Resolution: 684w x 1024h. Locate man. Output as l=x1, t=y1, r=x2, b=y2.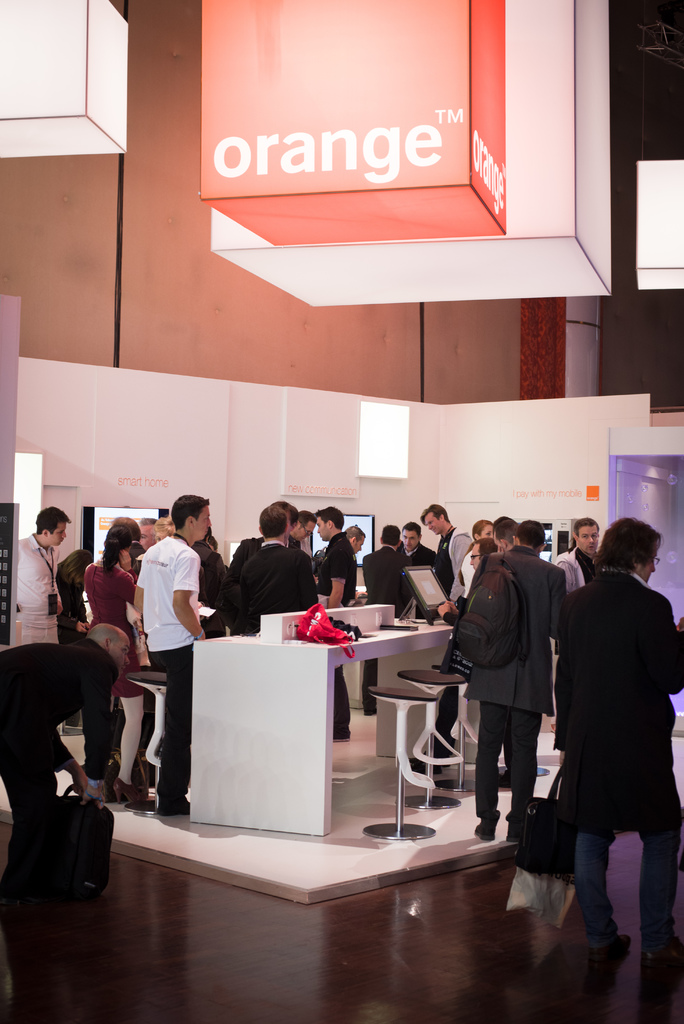
l=463, t=543, r=578, b=859.
